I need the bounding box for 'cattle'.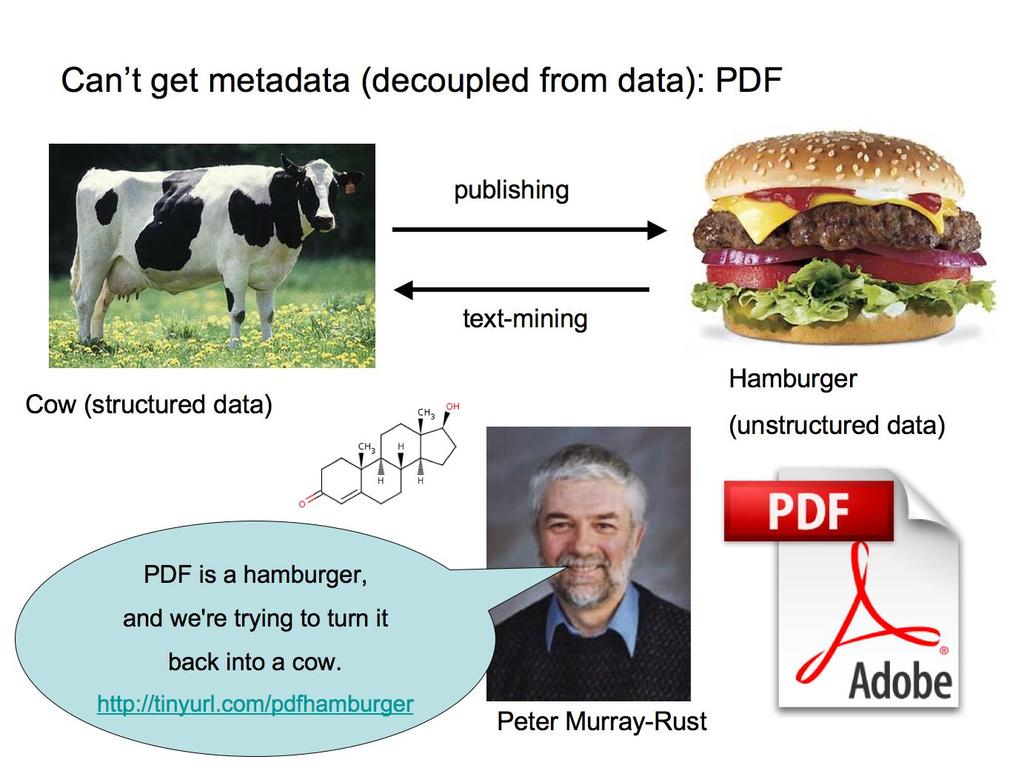
Here it is: (left=70, top=147, right=344, bottom=355).
